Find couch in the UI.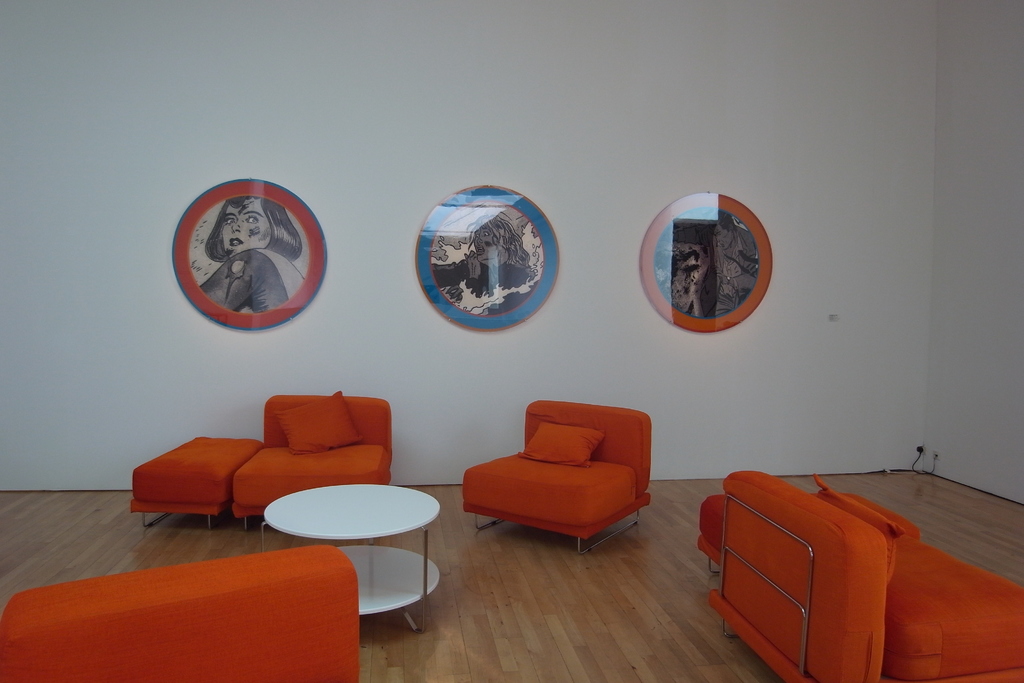
UI element at region(134, 400, 433, 536).
